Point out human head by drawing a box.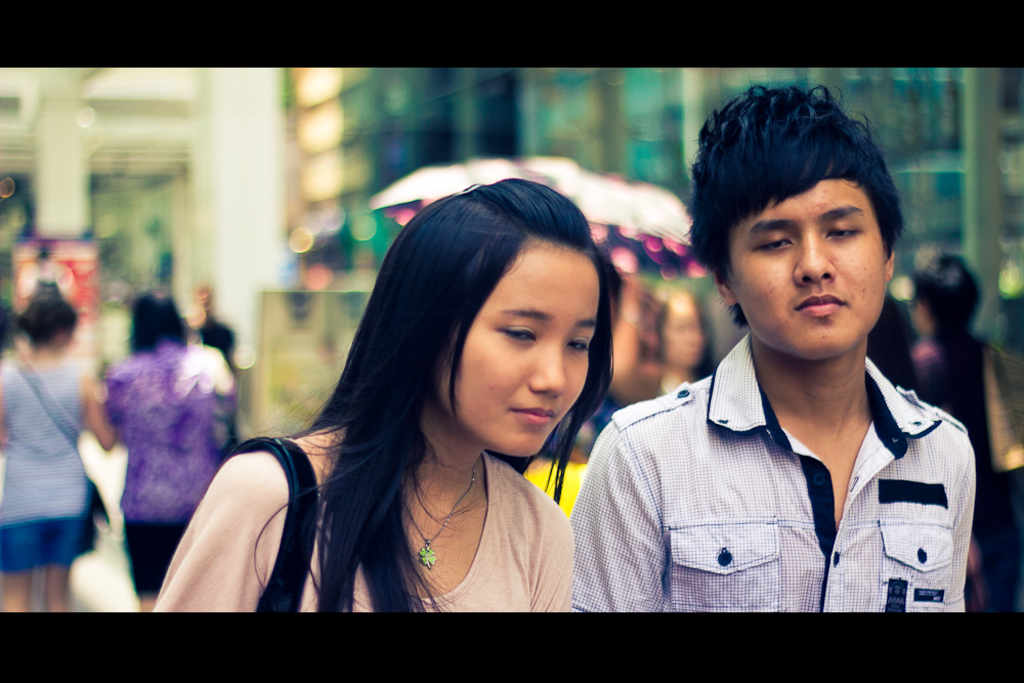
l=696, t=90, r=912, b=355.
